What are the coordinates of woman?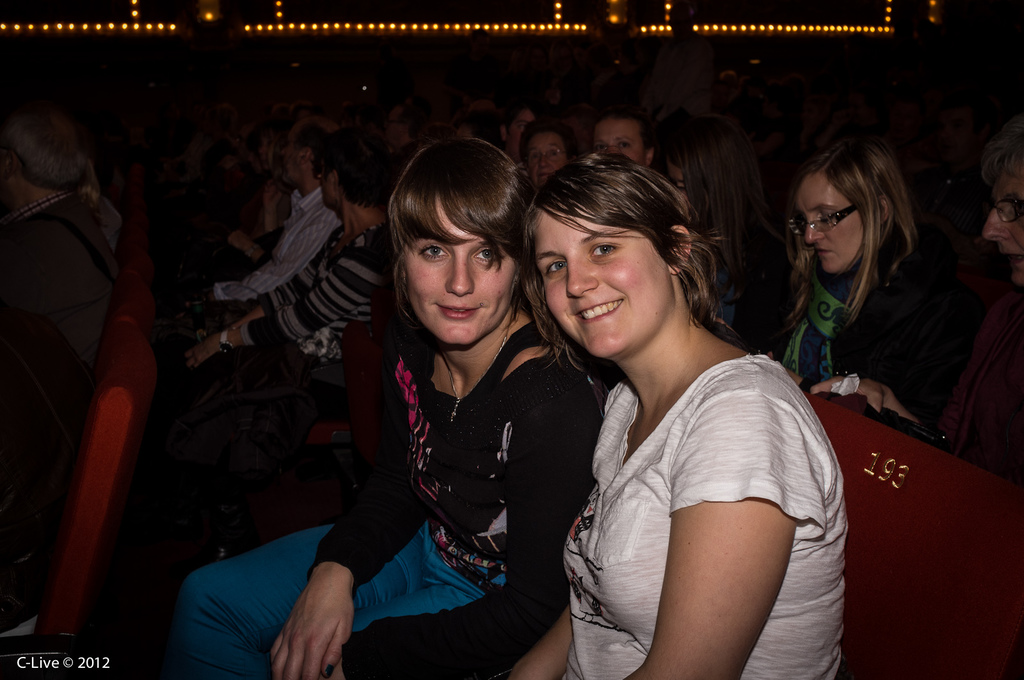
{"left": 664, "top": 111, "right": 787, "bottom": 357}.
